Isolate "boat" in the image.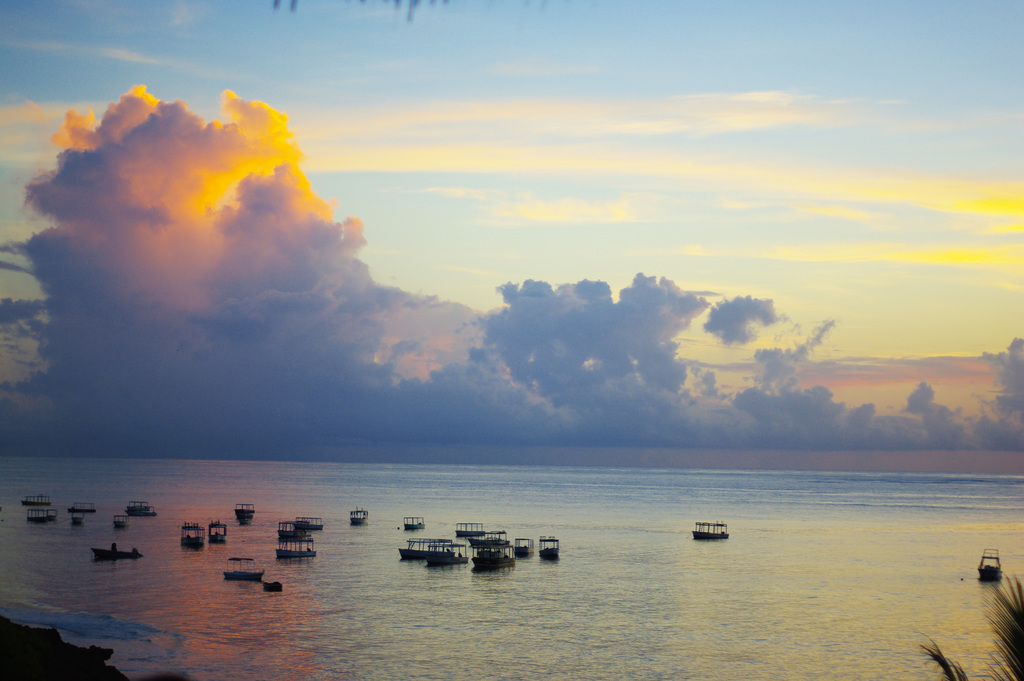
Isolated region: l=468, t=530, r=513, b=549.
